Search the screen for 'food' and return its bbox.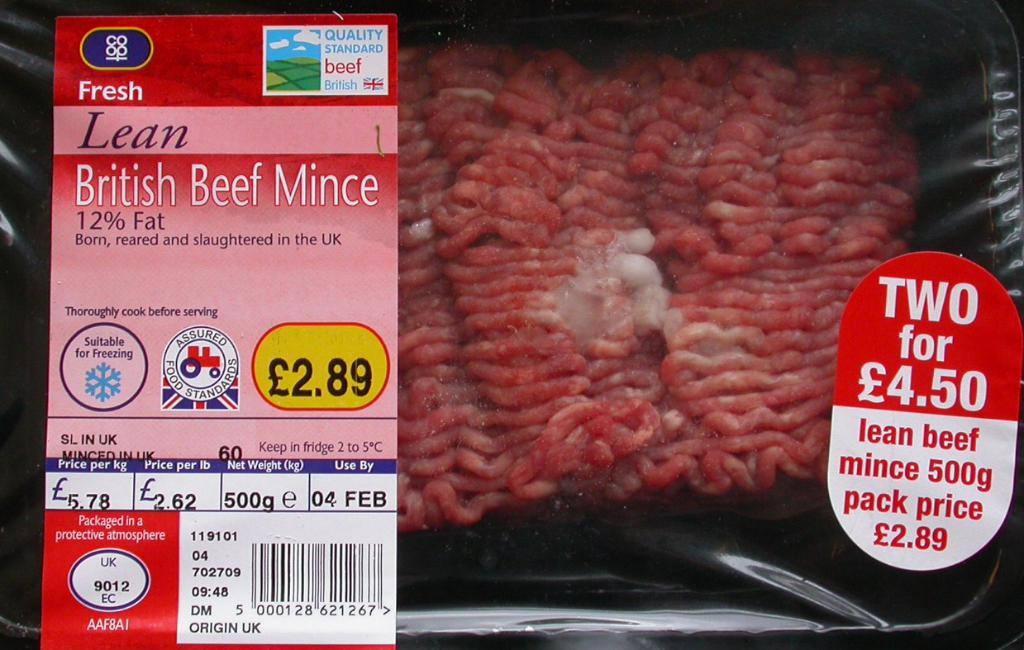
Found: <region>396, 49, 912, 560</region>.
